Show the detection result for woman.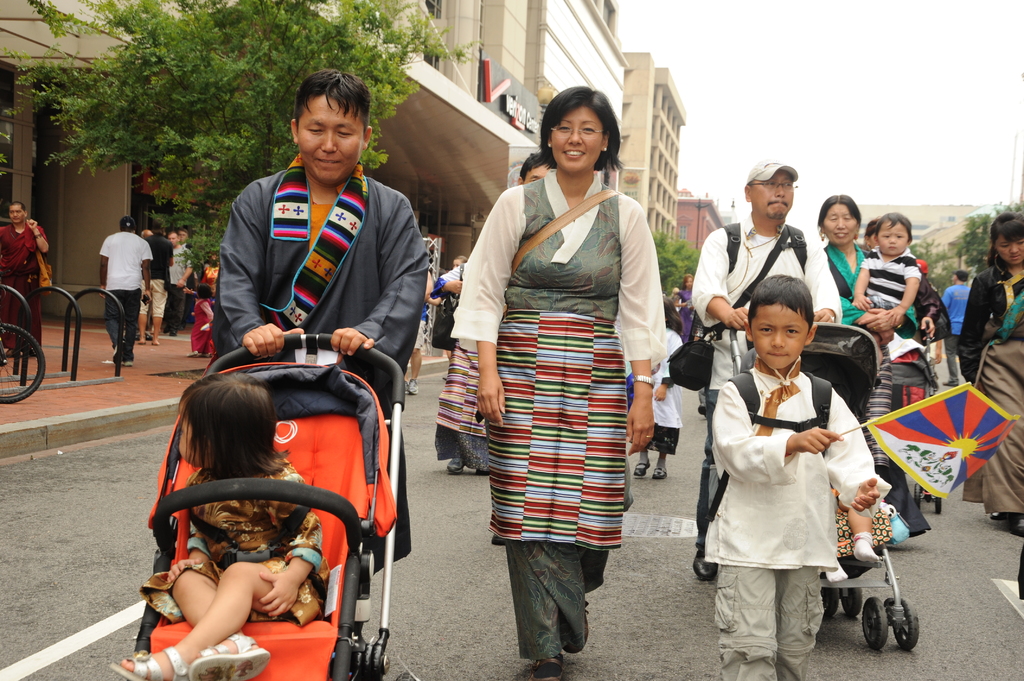
815/191/920/556.
